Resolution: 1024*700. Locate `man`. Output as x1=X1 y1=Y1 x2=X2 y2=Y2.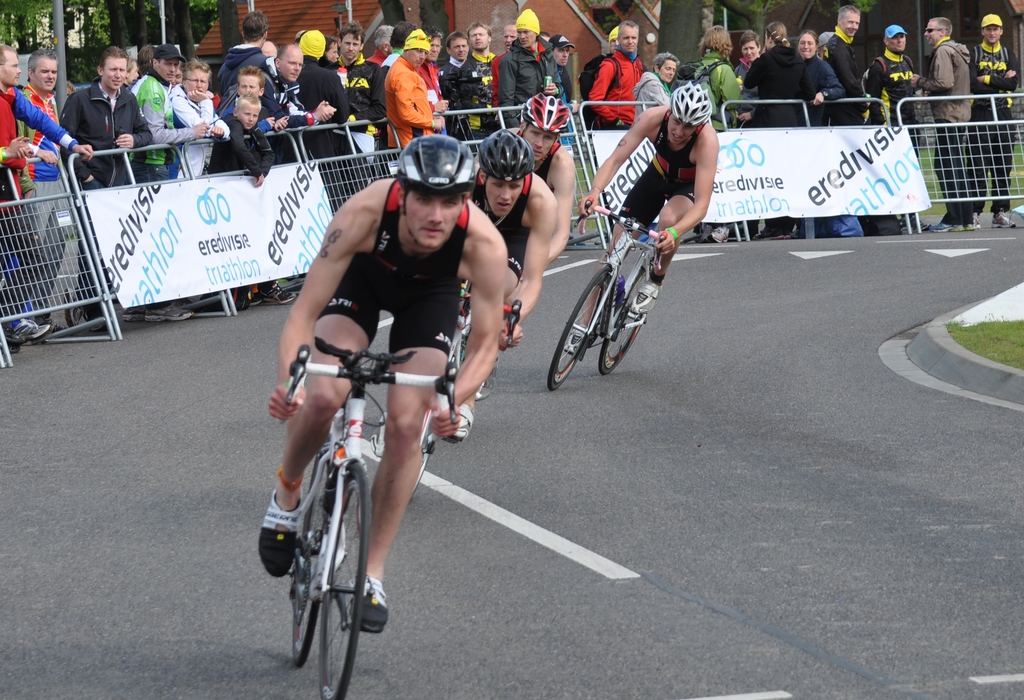
x1=819 y1=0 x2=882 y2=129.
